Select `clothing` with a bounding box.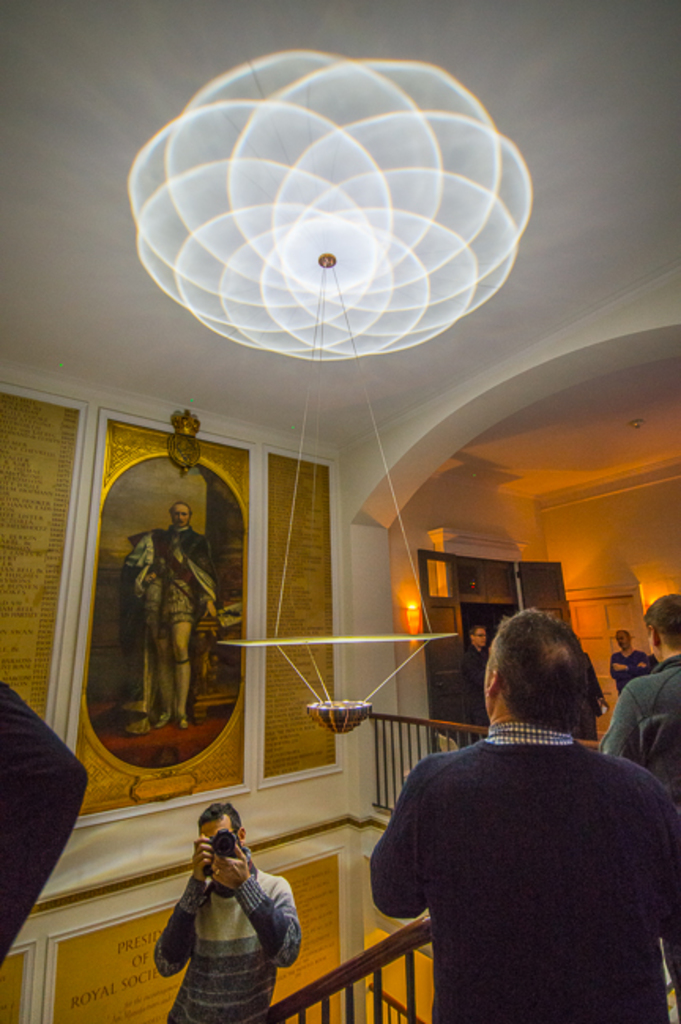
[left=0, top=674, right=93, bottom=961].
